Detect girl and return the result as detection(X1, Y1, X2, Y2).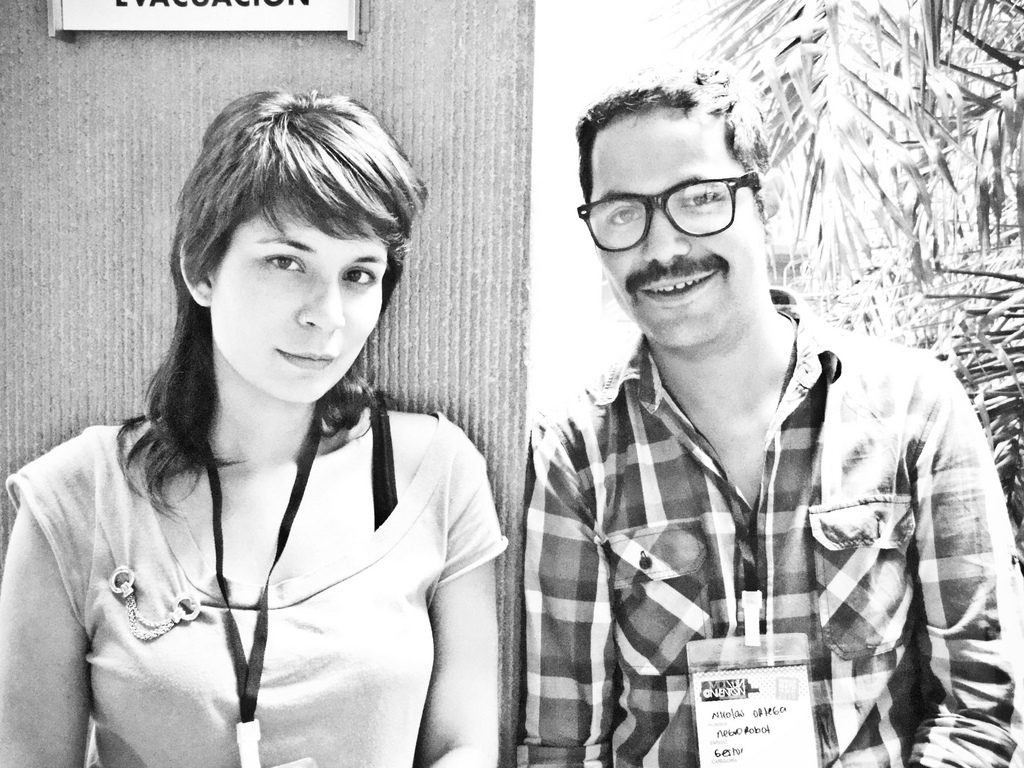
detection(0, 81, 509, 767).
